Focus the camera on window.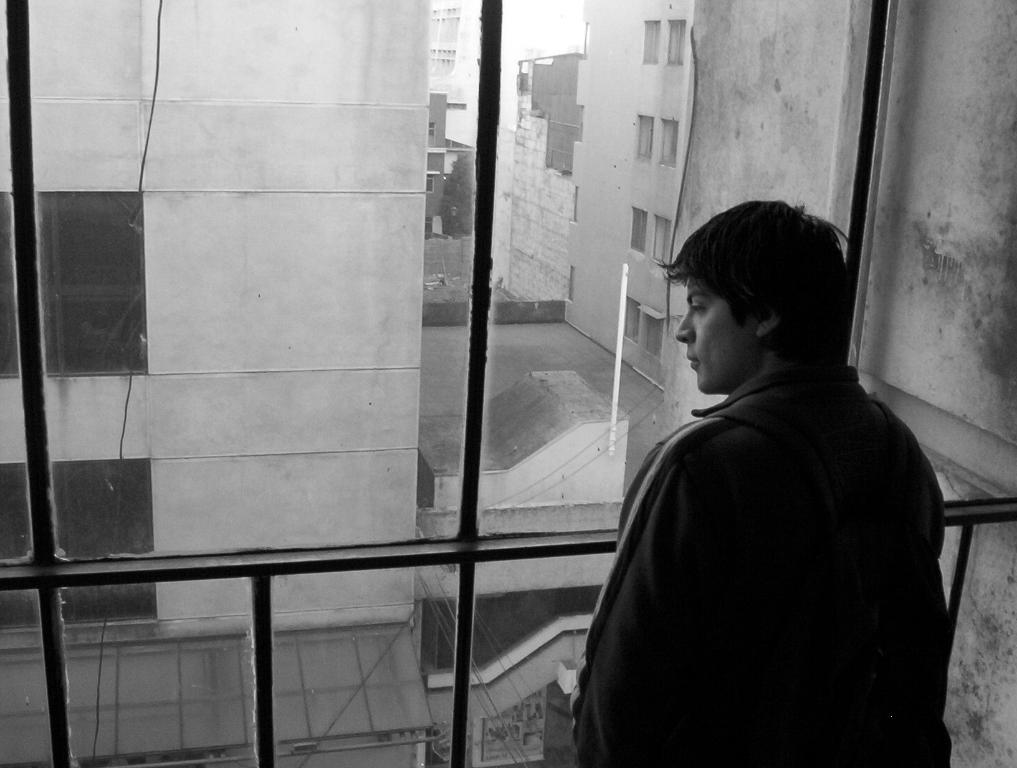
Focus region: {"left": 665, "top": 18, "right": 685, "bottom": 65}.
